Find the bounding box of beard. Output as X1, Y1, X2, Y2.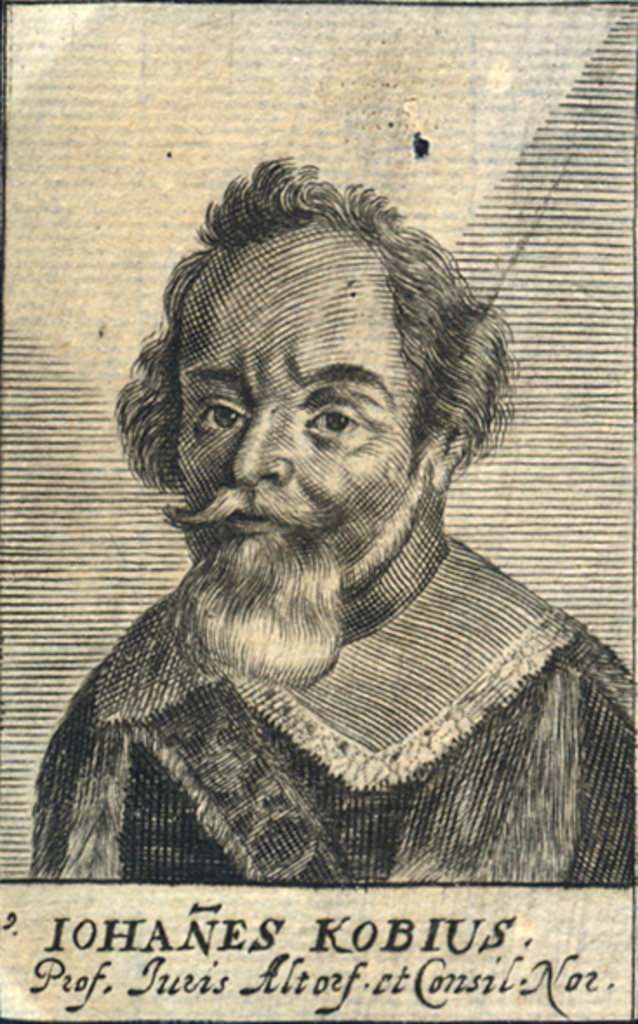
167, 530, 341, 692.
